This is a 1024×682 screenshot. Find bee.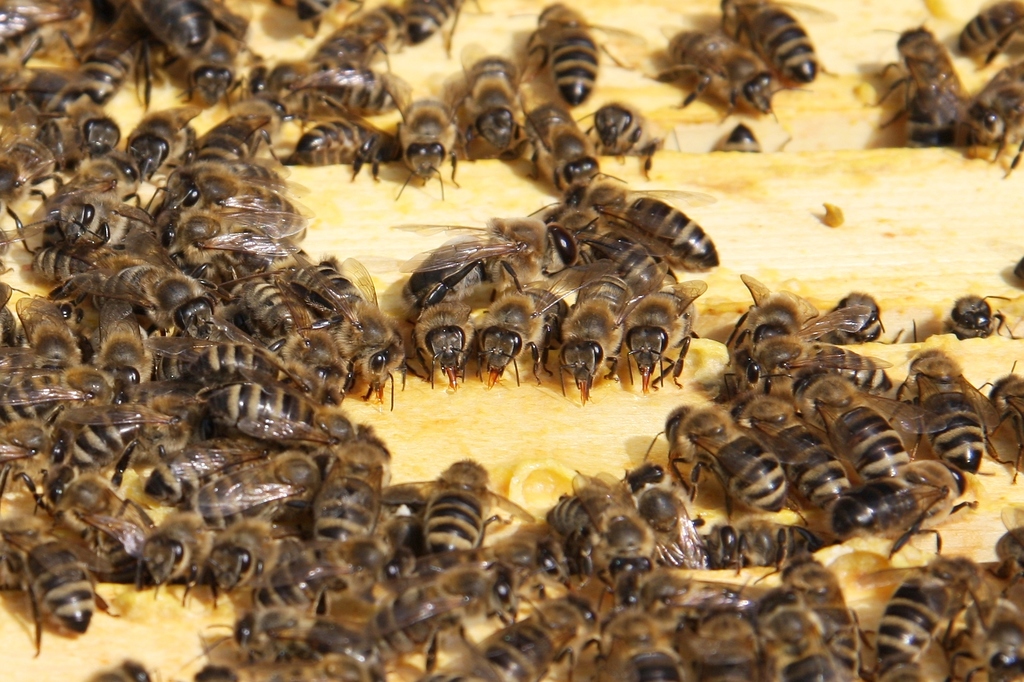
Bounding box: BBox(557, 483, 654, 610).
